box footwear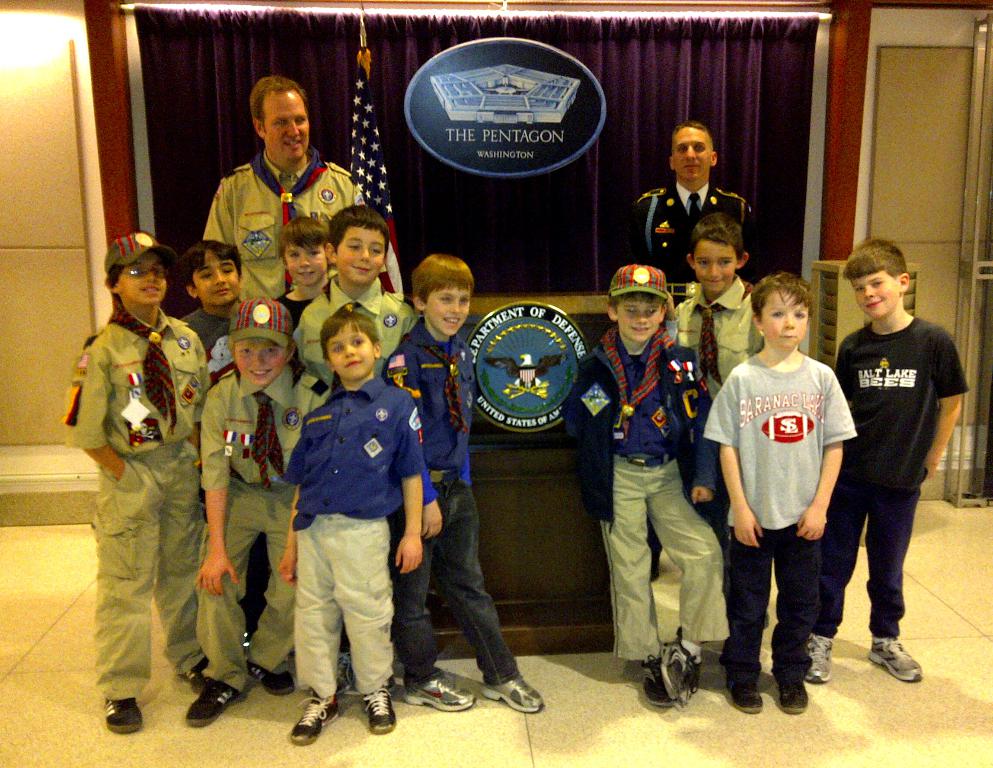
box=[245, 652, 292, 698]
